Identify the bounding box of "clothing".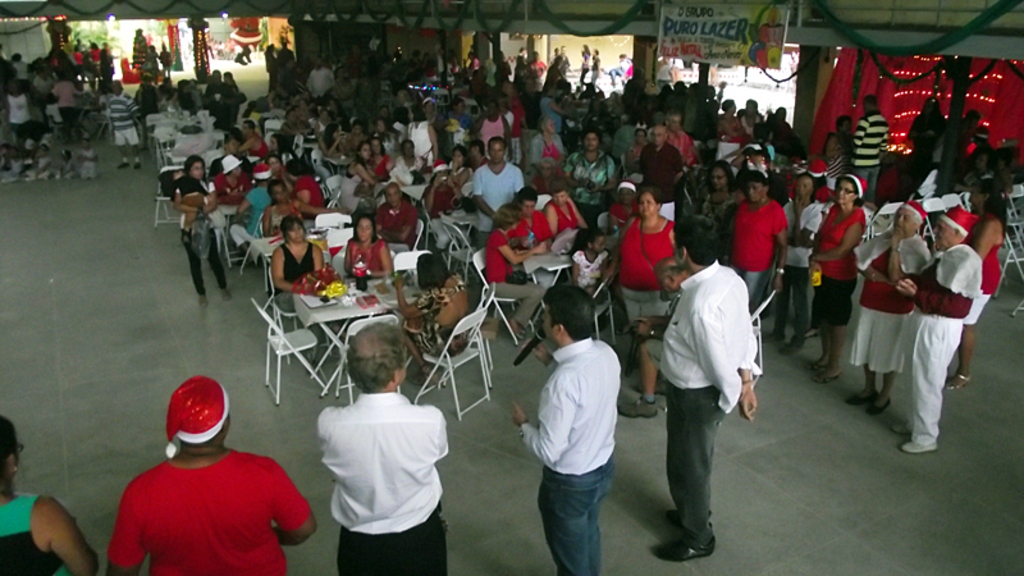
Rect(964, 227, 1005, 338).
